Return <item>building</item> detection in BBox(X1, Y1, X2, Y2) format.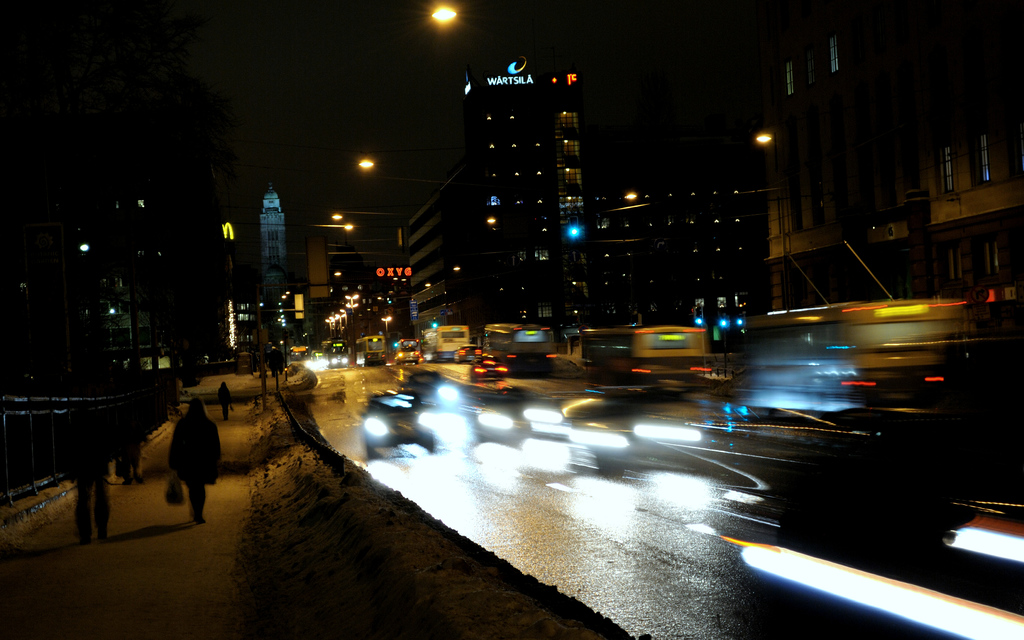
BBox(465, 51, 598, 332).
